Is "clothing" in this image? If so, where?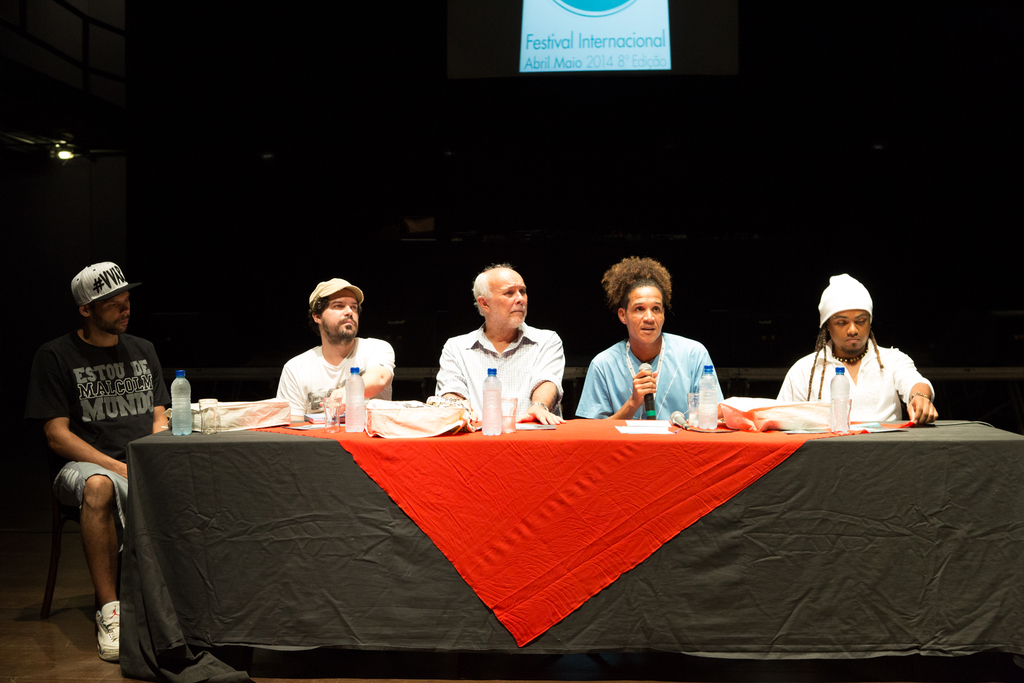
Yes, at {"left": 264, "top": 329, "right": 390, "bottom": 415}.
